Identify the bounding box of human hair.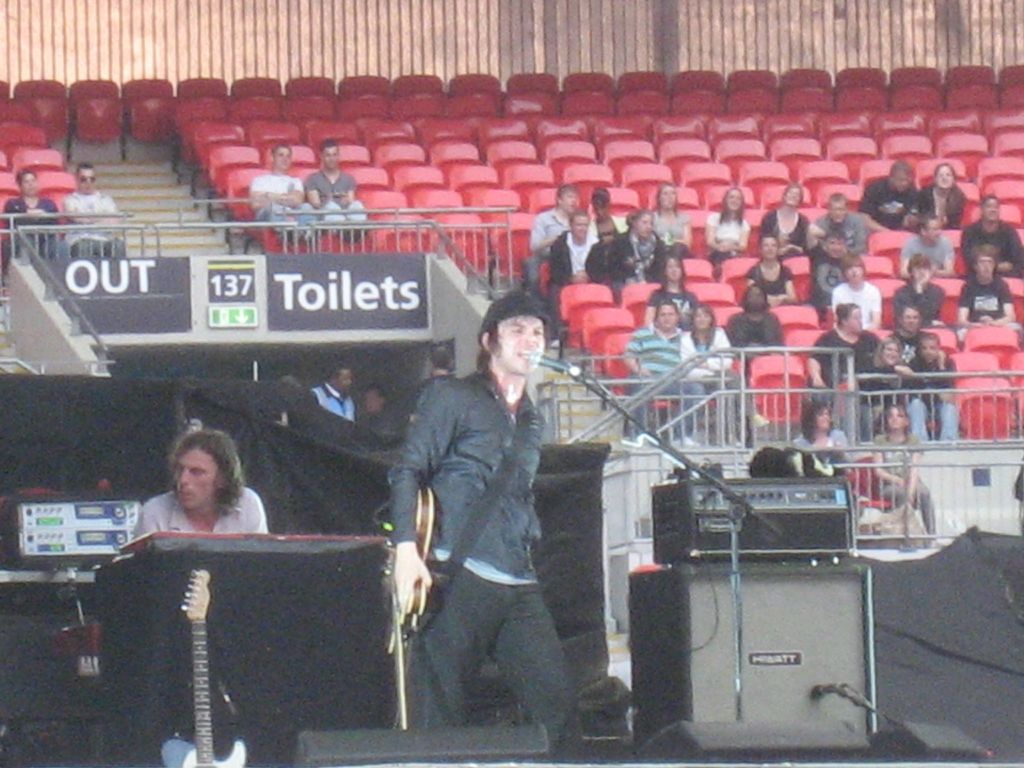
(x1=660, y1=182, x2=677, y2=218).
